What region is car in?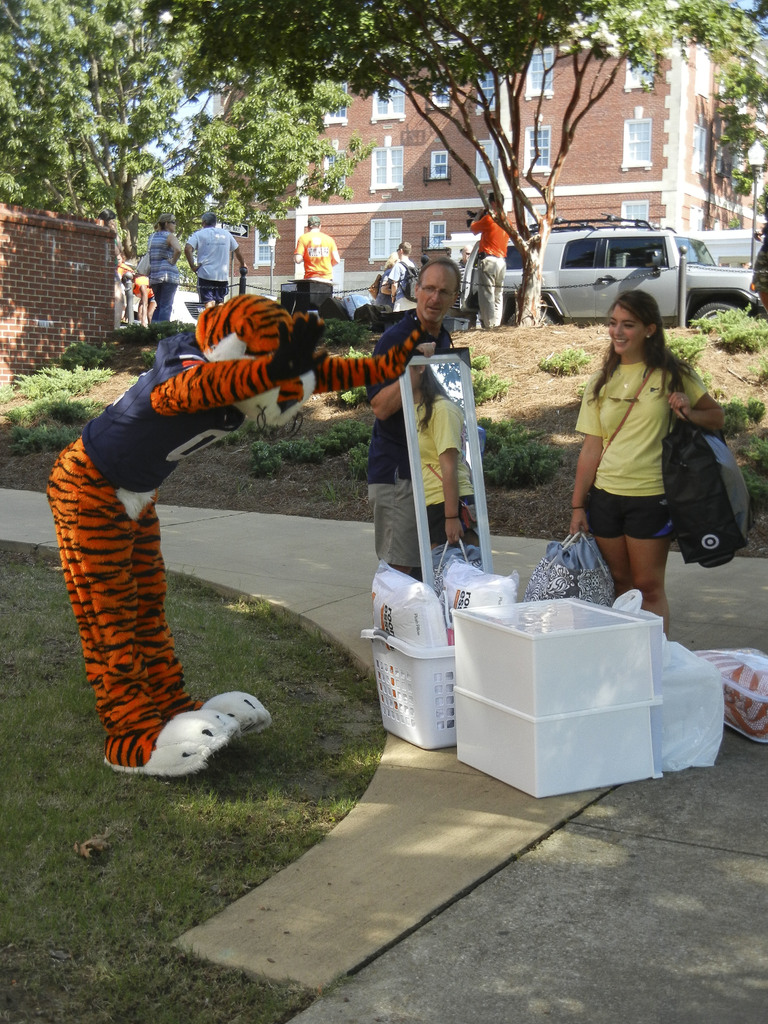
x1=152, y1=289, x2=205, y2=323.
